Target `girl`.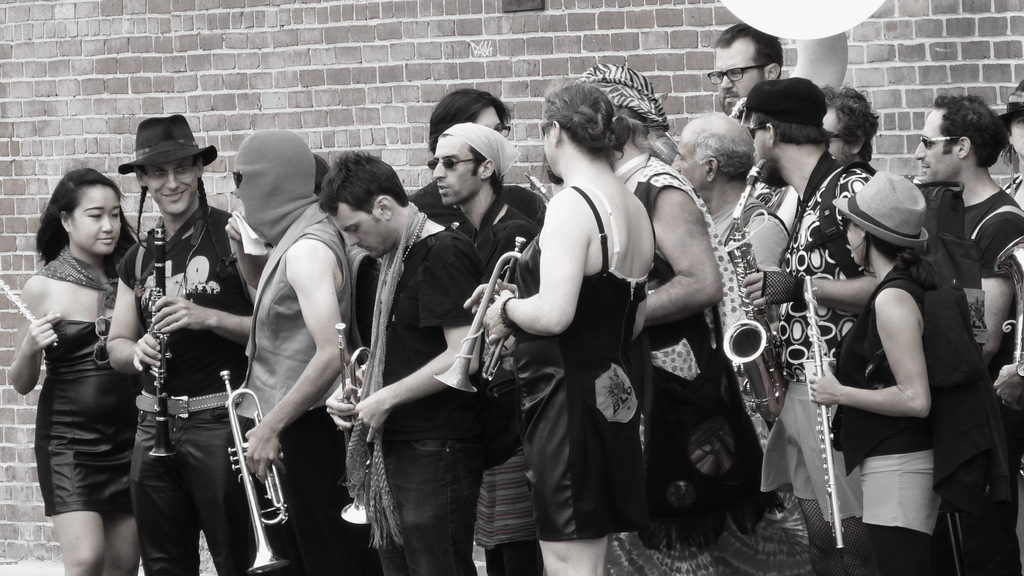
Target region: (x1=4, y1=167, x2=136, y2=575).
